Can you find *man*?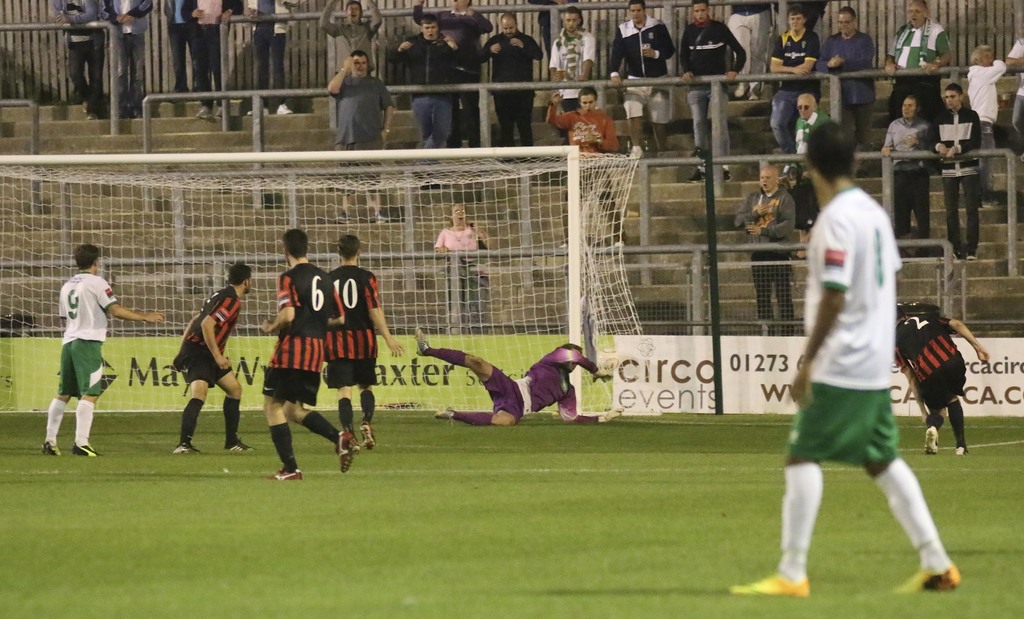
Yes, bounding box: 774,90,833,239.
